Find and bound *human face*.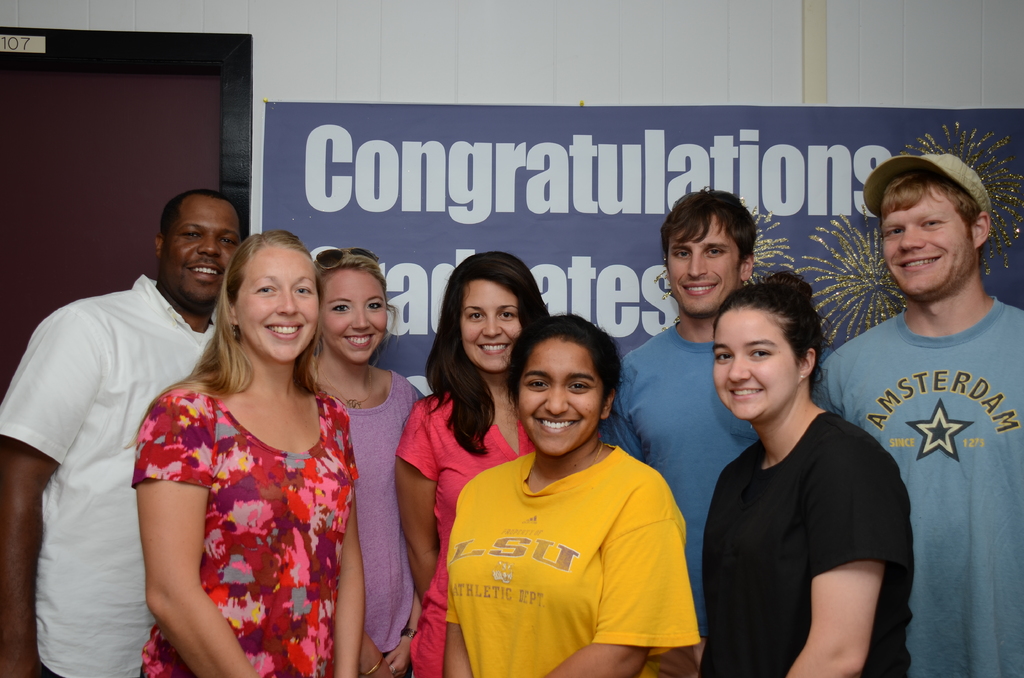
Bound: box=[667, 215, 742, 315].
